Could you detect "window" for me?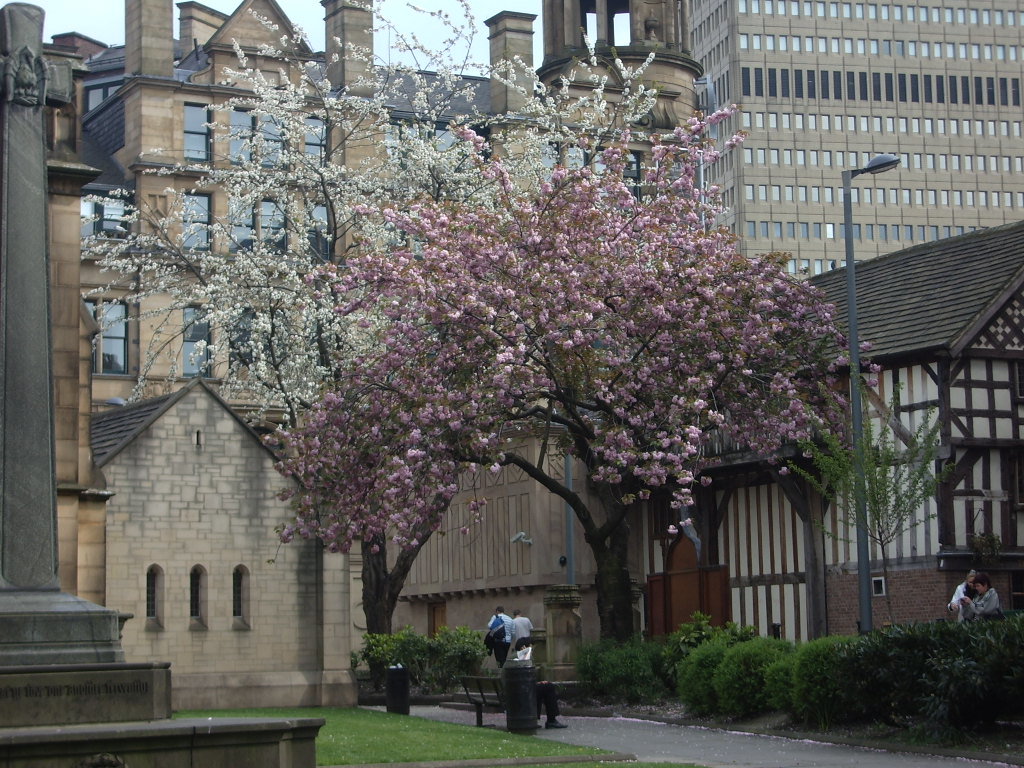
Detection result: bbox=[563, 141, 590, 200].
